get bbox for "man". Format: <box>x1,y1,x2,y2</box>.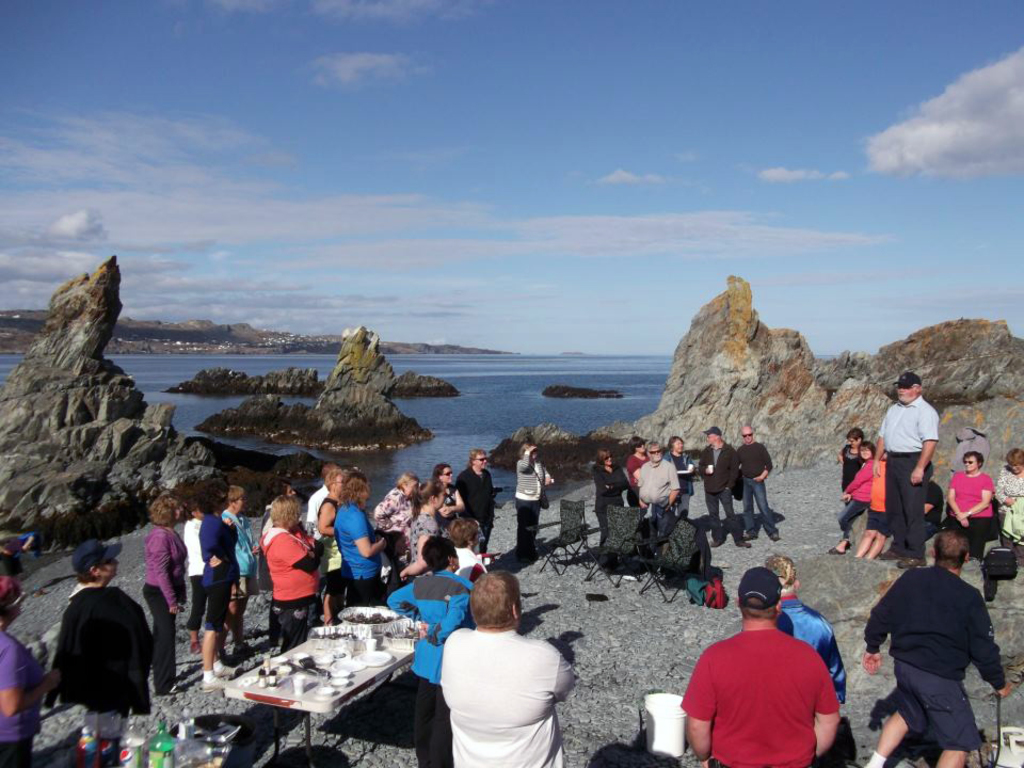
<box>839,540,1023,767</box>.
